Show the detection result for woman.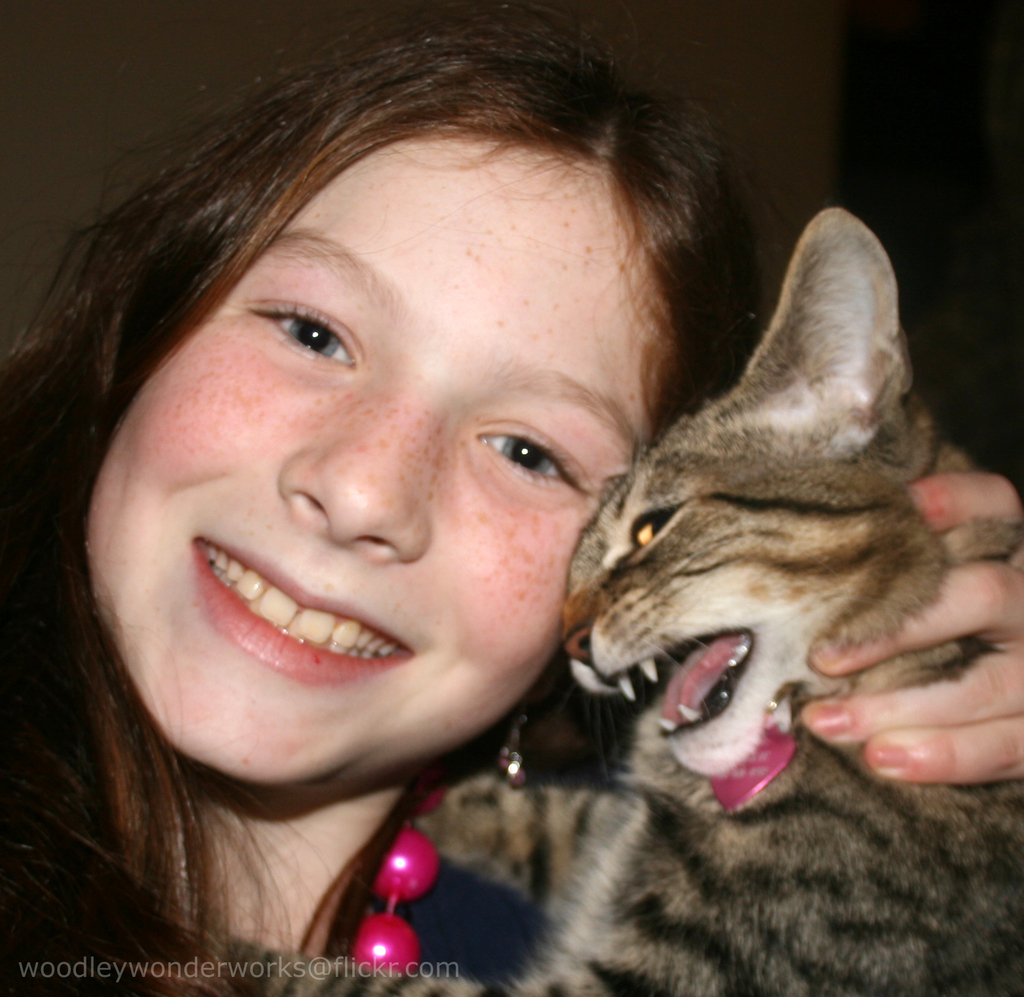
{"left": 69, "top": 5, "right": 919, "bottom": 973}.
